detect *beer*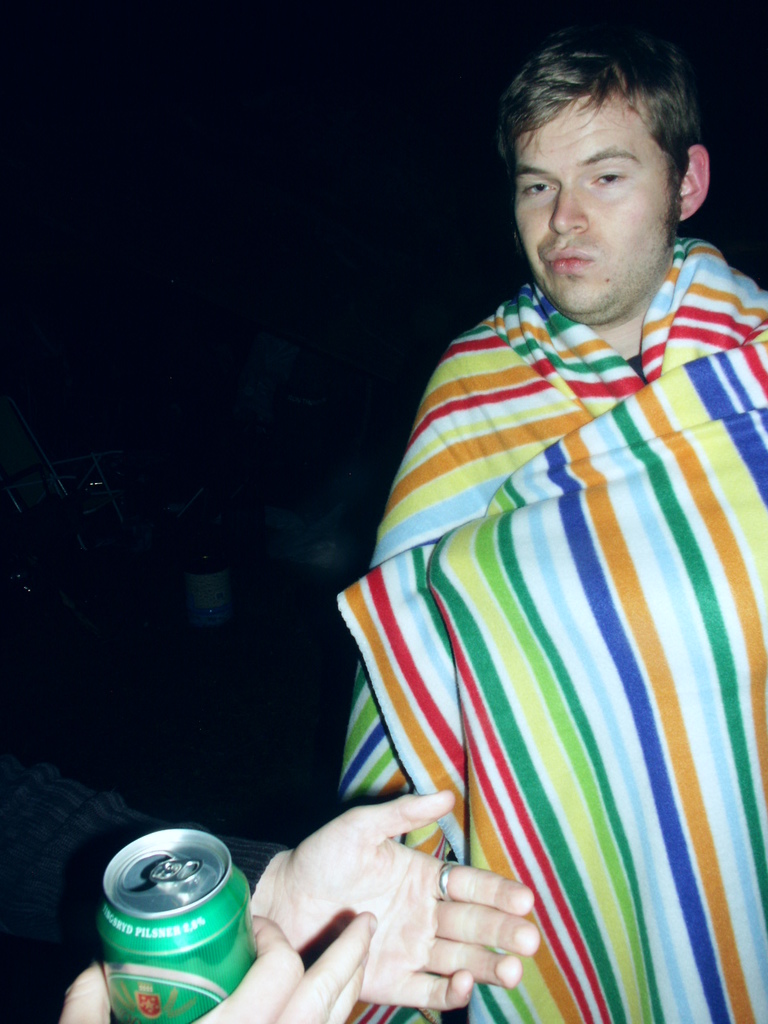
box(97, 827, 262, 1023)
